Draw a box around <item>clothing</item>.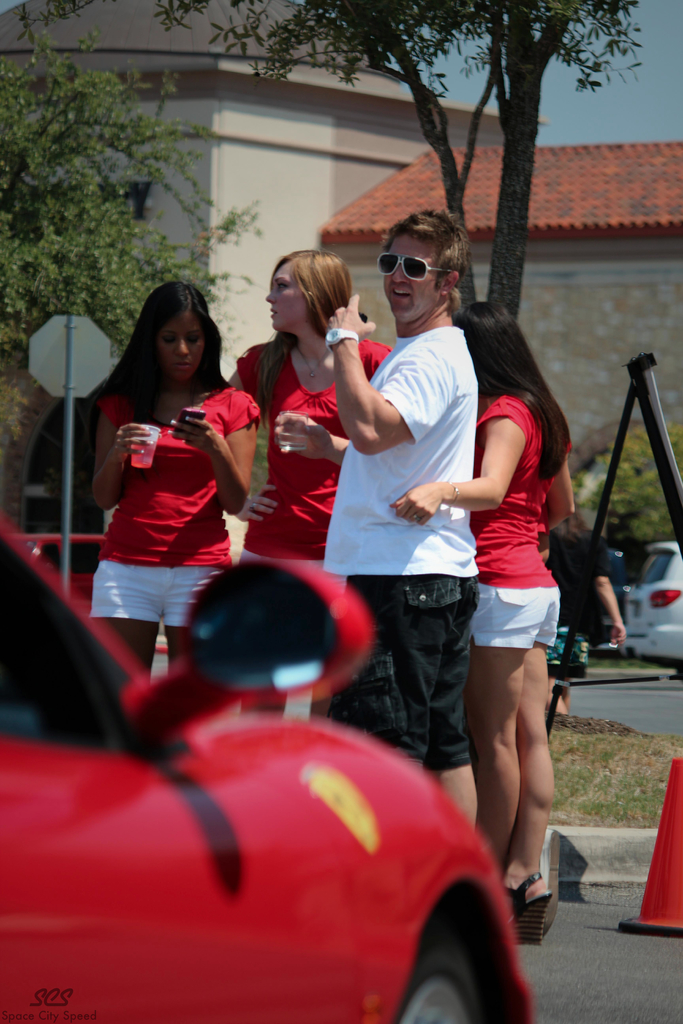
314/326/477/774.
